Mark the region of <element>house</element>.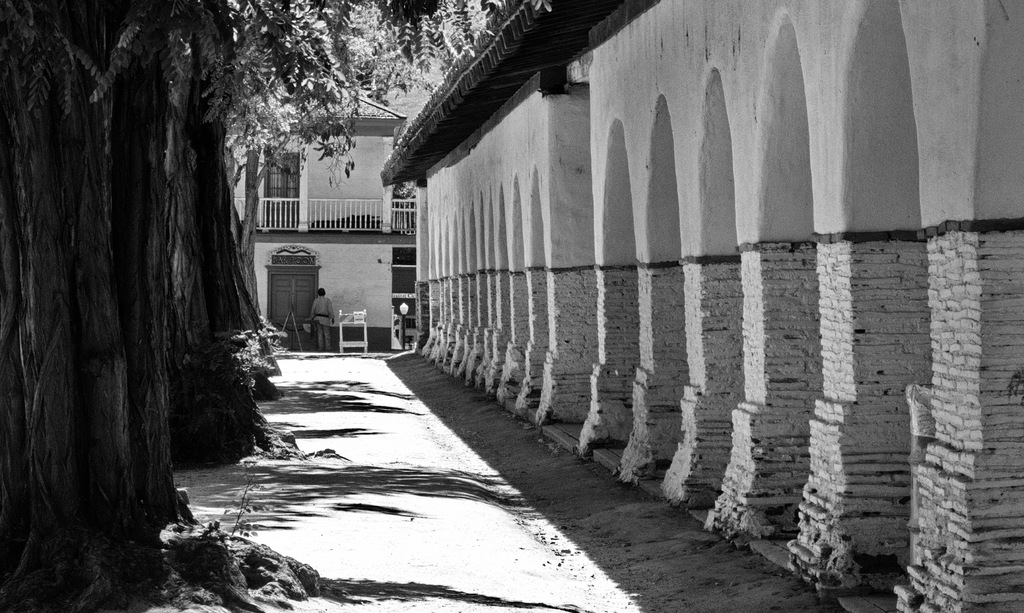
Region: x1=371, y1=0, x2=1023, y2=612.
